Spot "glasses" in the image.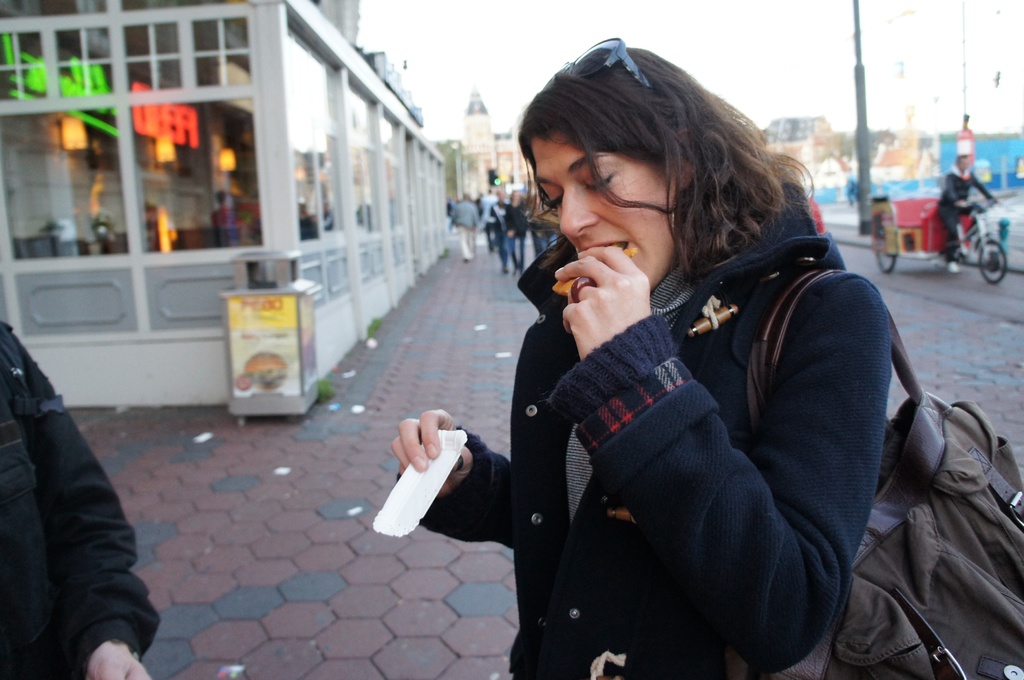
"glasses" found at <bbox>560, 35, 650, 88</bbox>.
